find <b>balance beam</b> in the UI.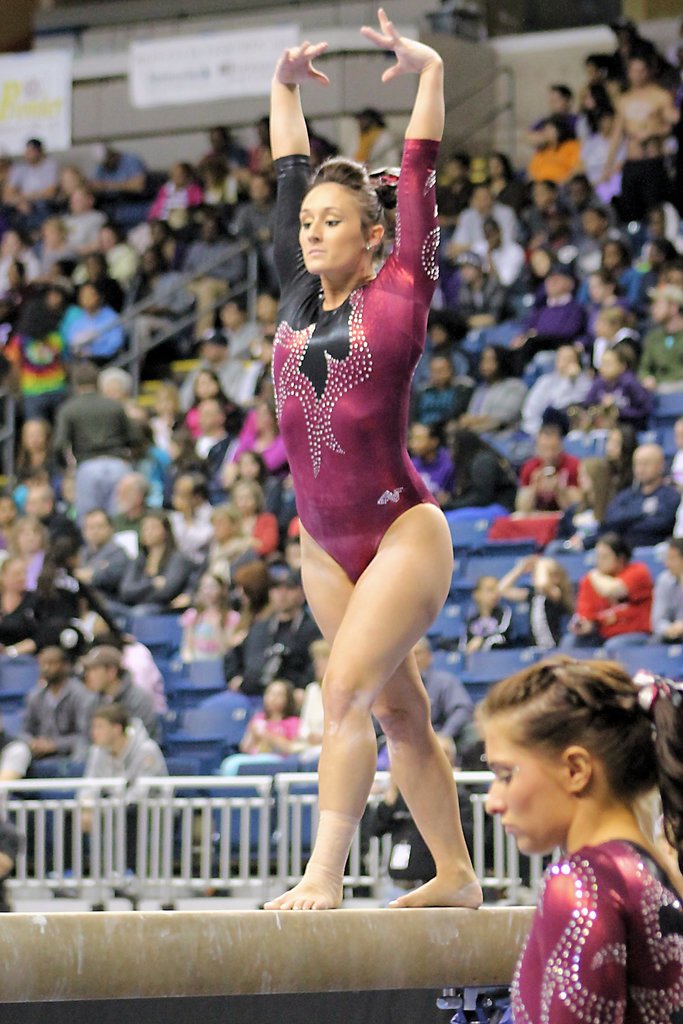
UI element at [left=0, top=908, right=533, bottom=1005].
